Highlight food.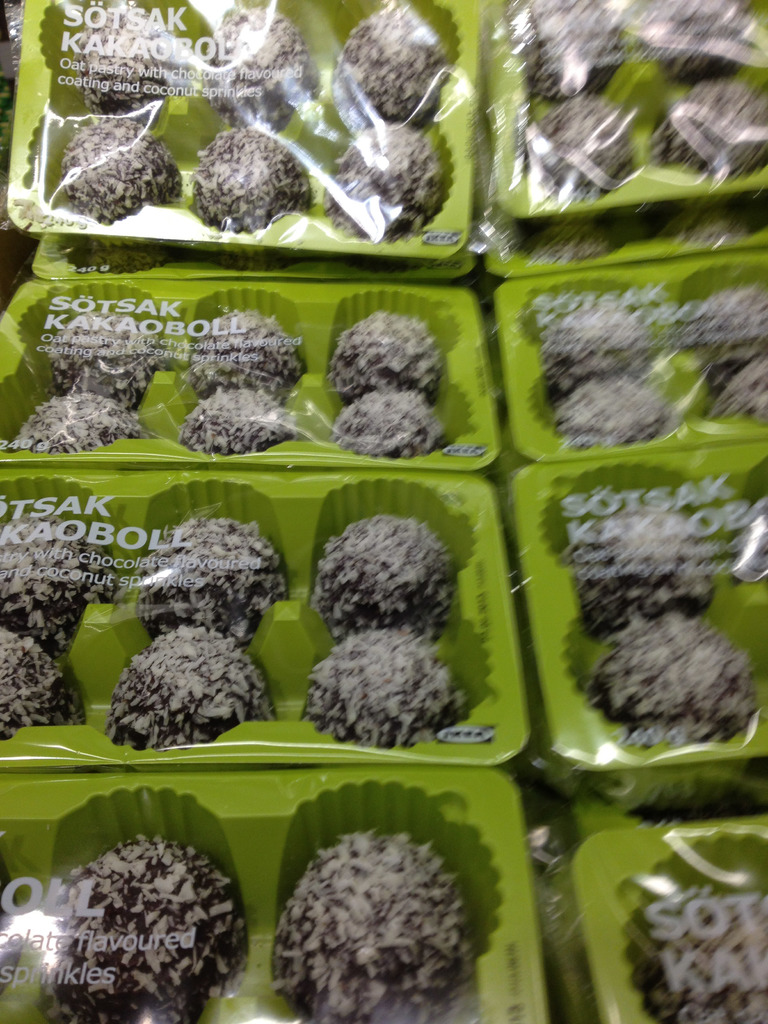
Highlighted region: Rect(550, 375, 660, 449).
